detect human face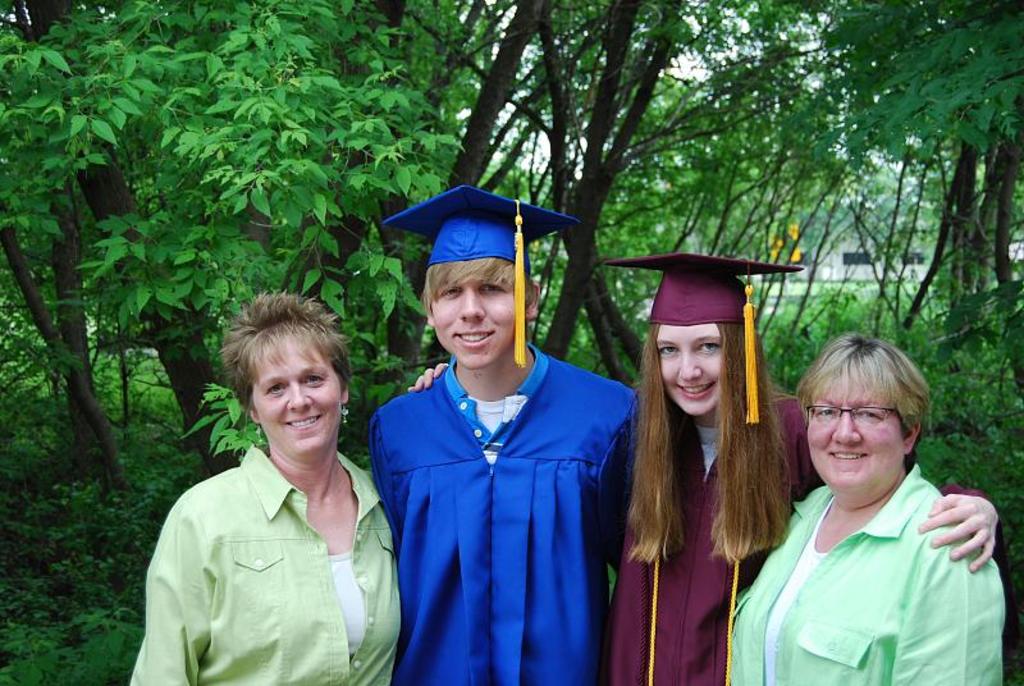
<region>430, 257, 522, 369</region>
